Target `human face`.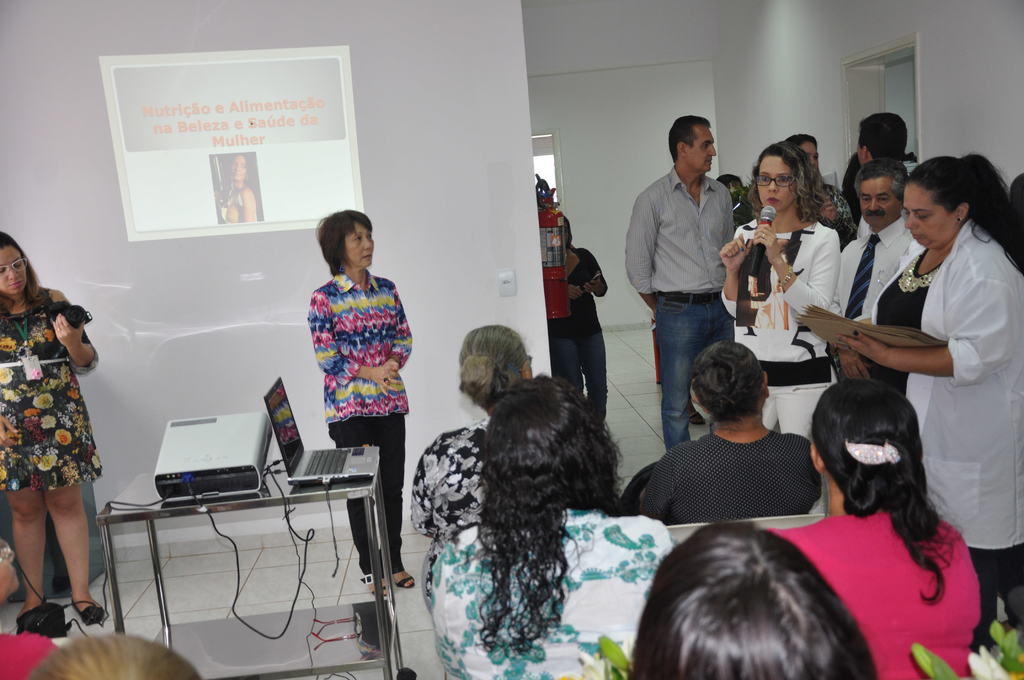
Target region: 0:248:30:298.
